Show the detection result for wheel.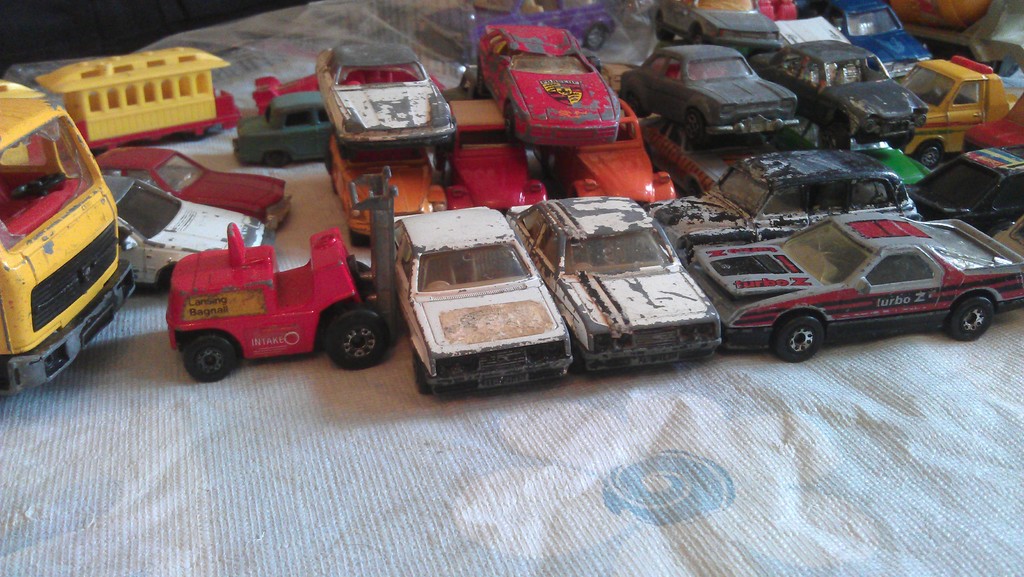
<bbox>774, 307, 825, 361</bbox>.
